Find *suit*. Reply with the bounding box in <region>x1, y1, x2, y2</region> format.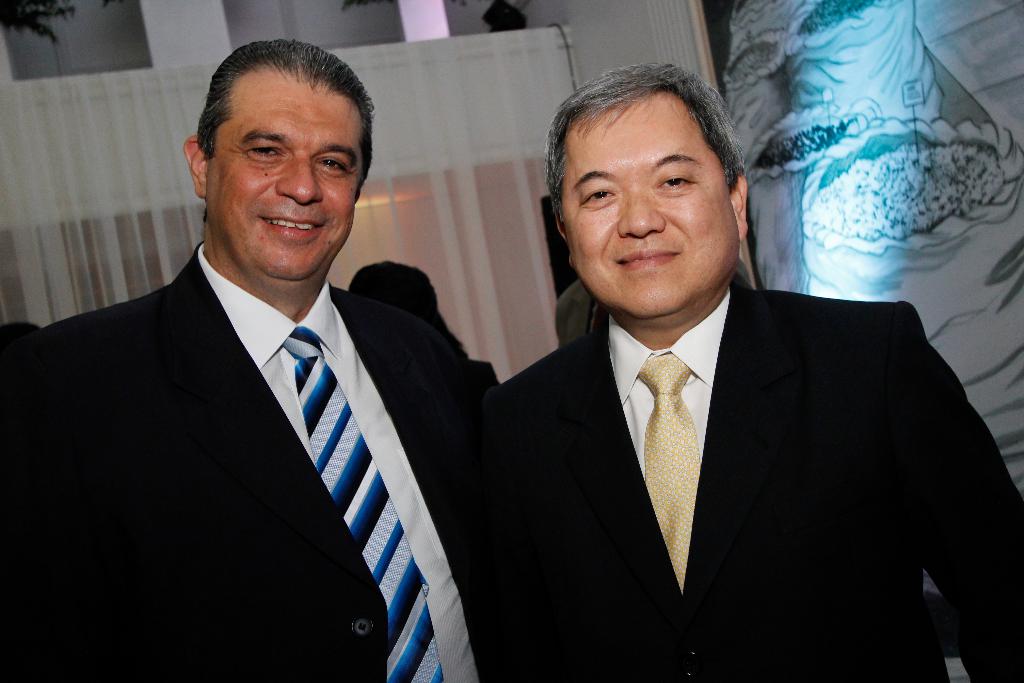
<region>482, 281, 1023, 682</region>.
